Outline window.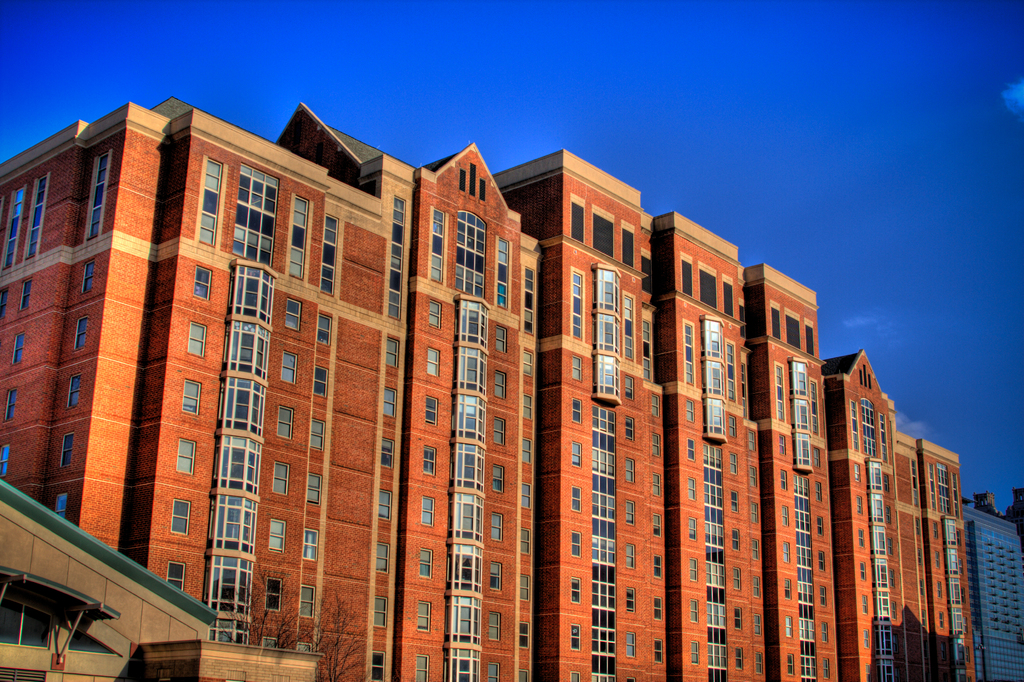
Outline: x1=301 y1=585 x2=315 y2=619.
